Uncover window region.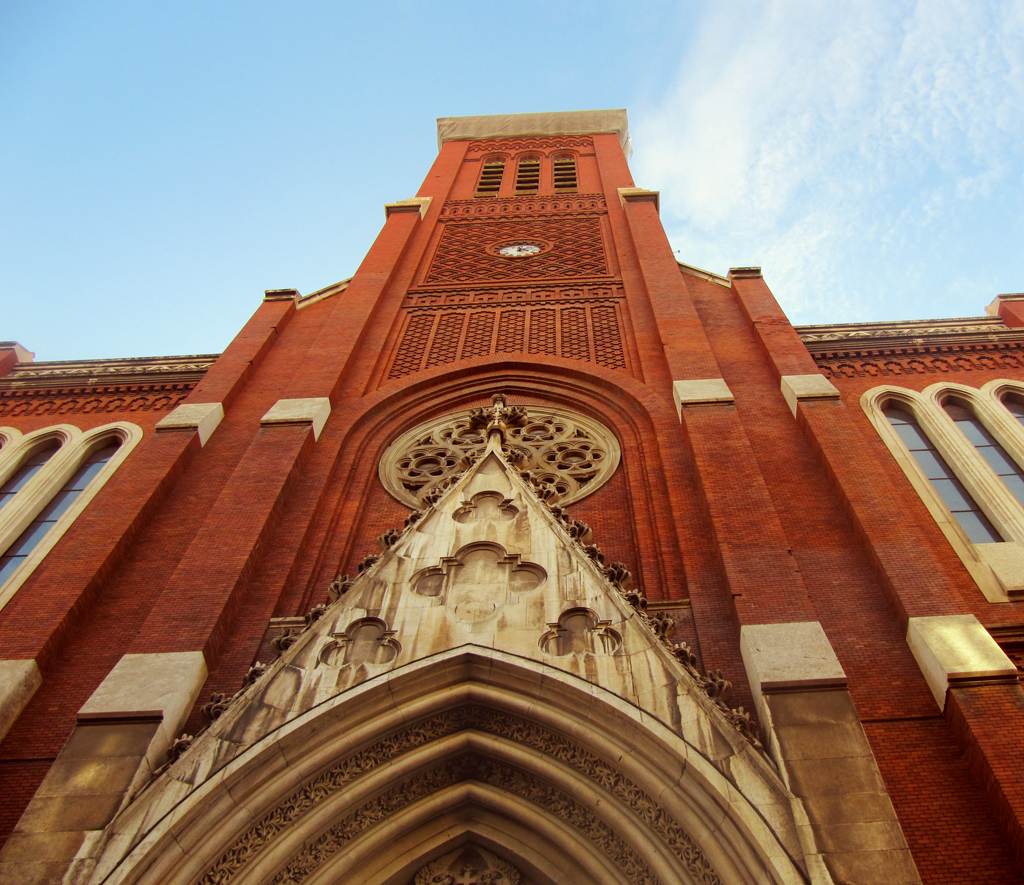
Uncovered: crop(855, 378, 1023, 604).
